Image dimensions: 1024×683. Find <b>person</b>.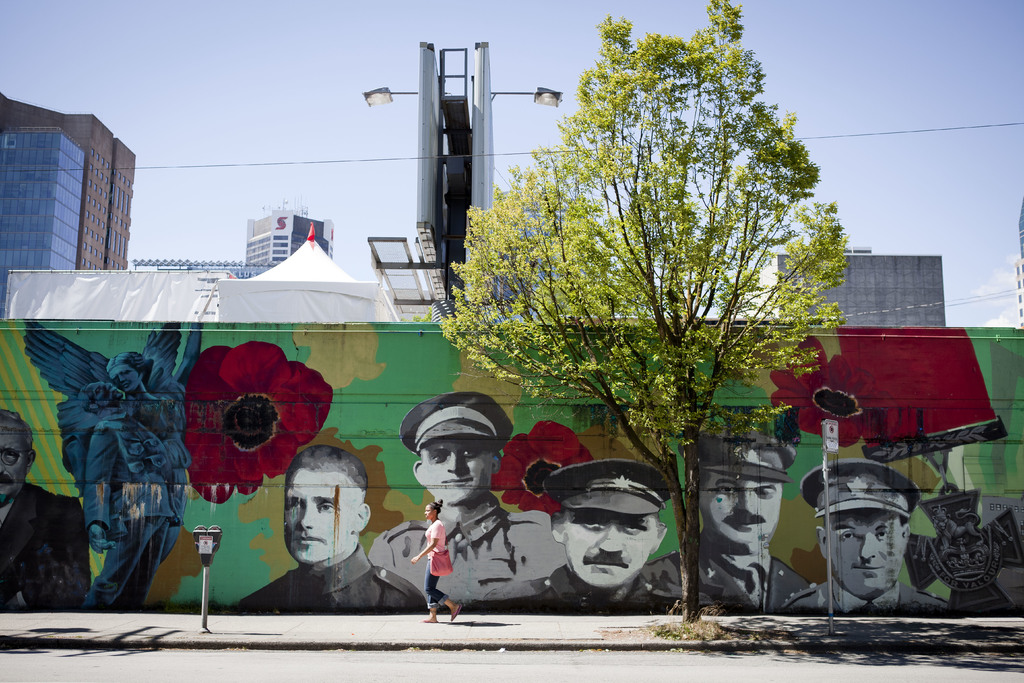
(81,374,179,509).
